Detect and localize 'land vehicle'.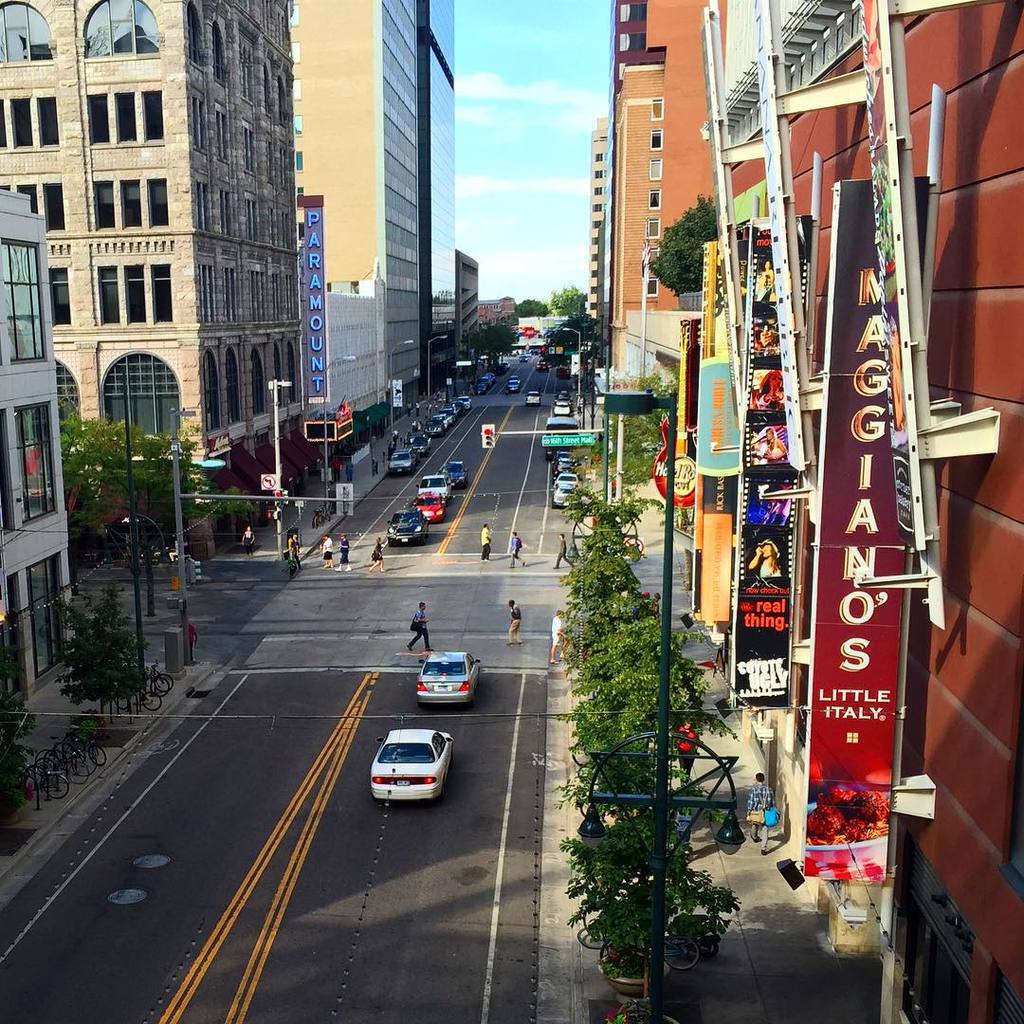
Localized at BBox(137, 669, 172, 692).
